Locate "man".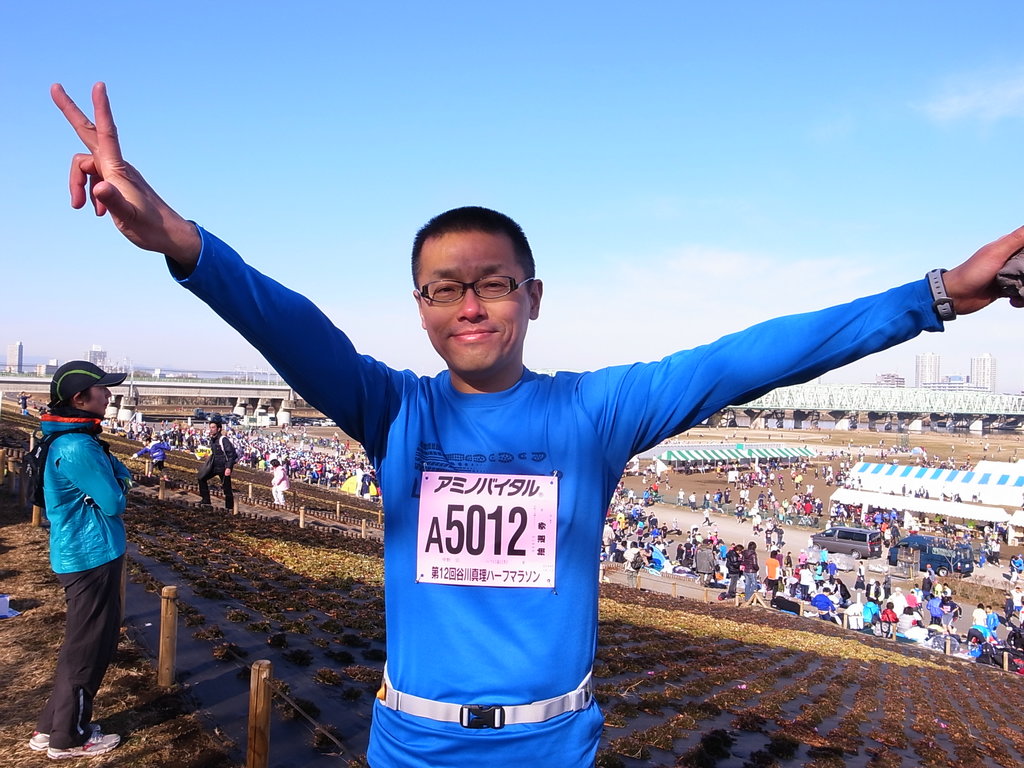
Bounding box: select_region(131, 436, 170, 482).
